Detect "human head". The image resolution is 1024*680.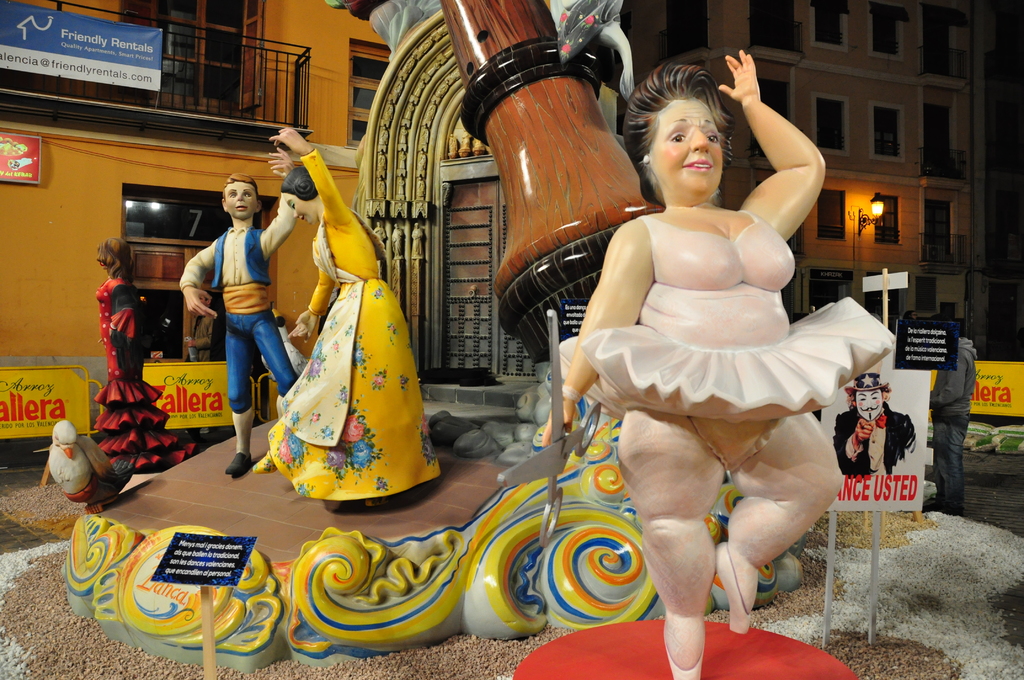
select_region(853, 388, 883, 422).
